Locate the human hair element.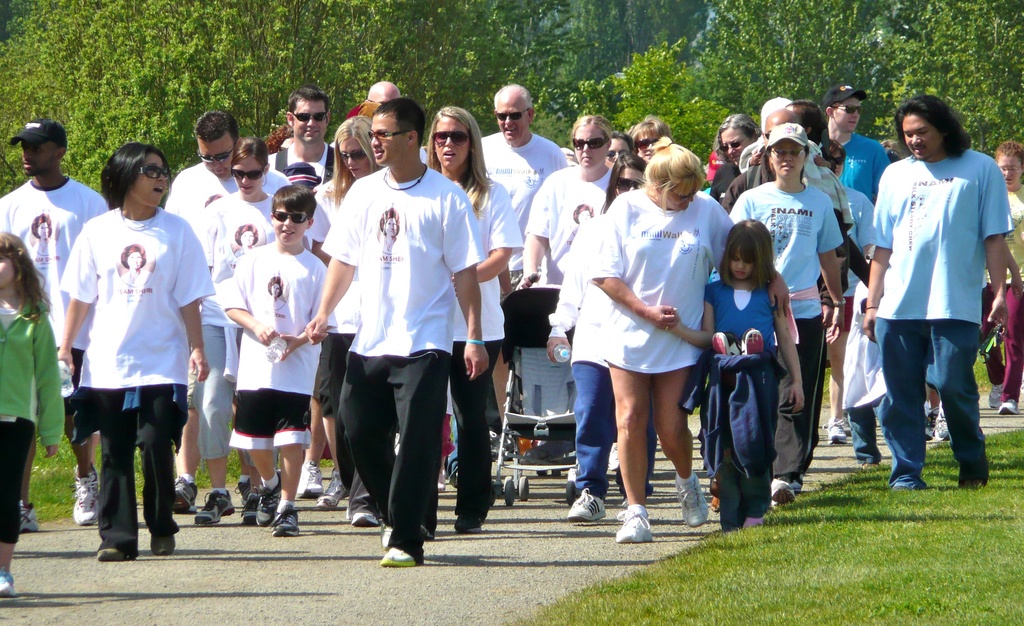
Element bbox: l=655, t=127, r=714, b=208.
